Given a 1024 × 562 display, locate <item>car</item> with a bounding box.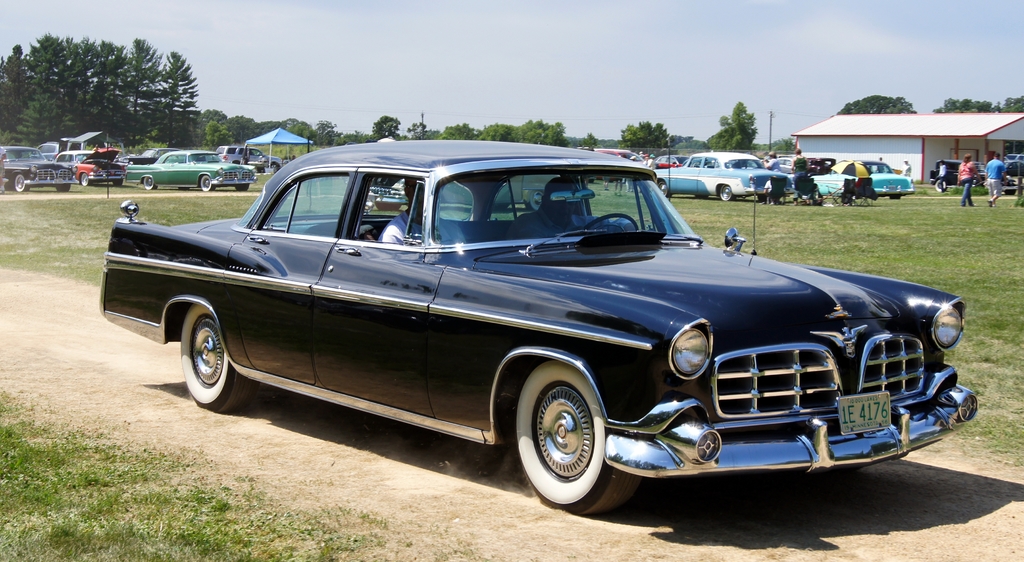
Located: <bbox>818, 158, 913, 199</bbox>.
